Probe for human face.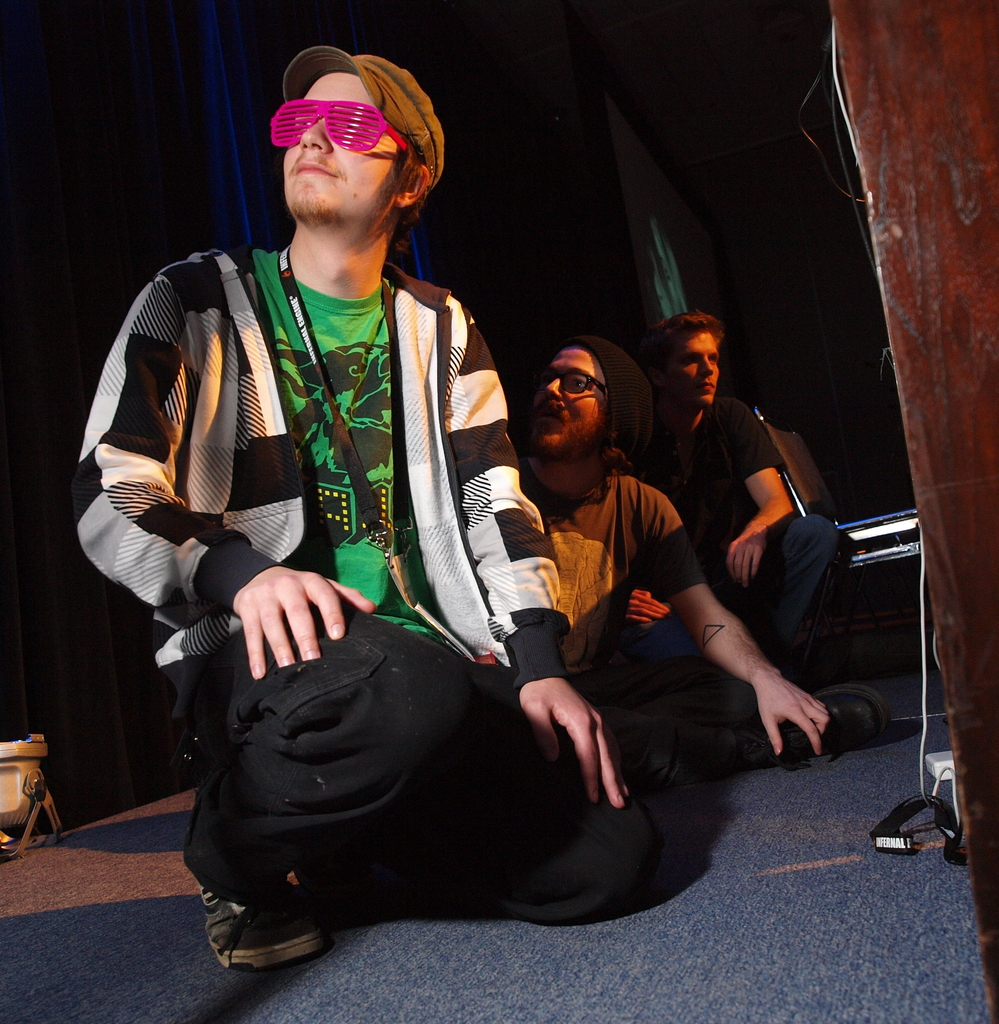
Probe result: 280, 70, 398, 218.
